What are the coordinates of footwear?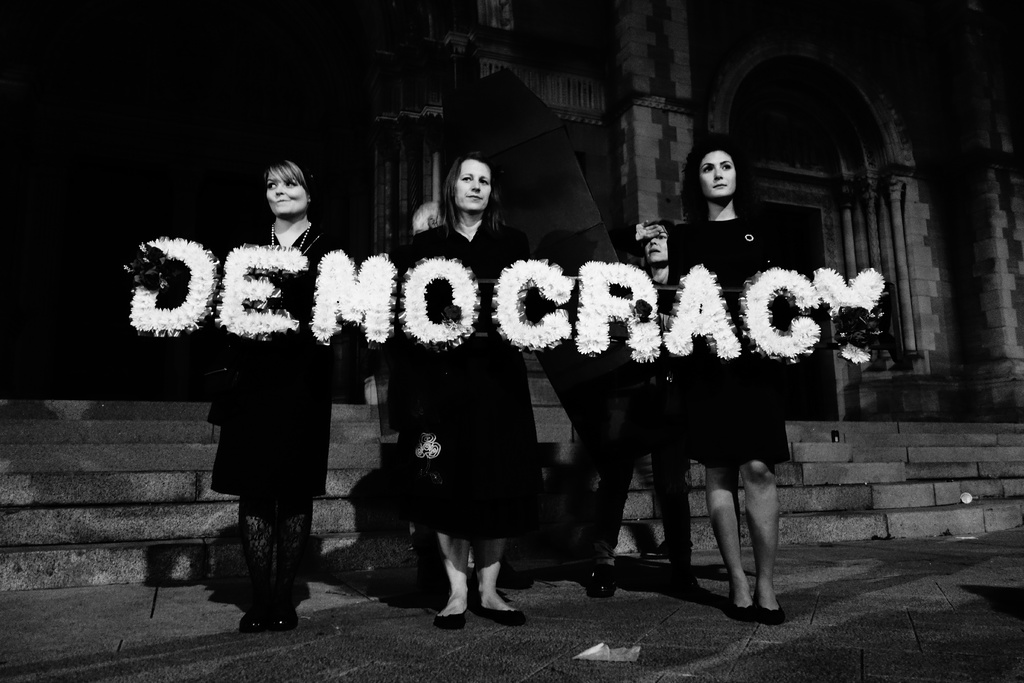
759:601:780:623.
